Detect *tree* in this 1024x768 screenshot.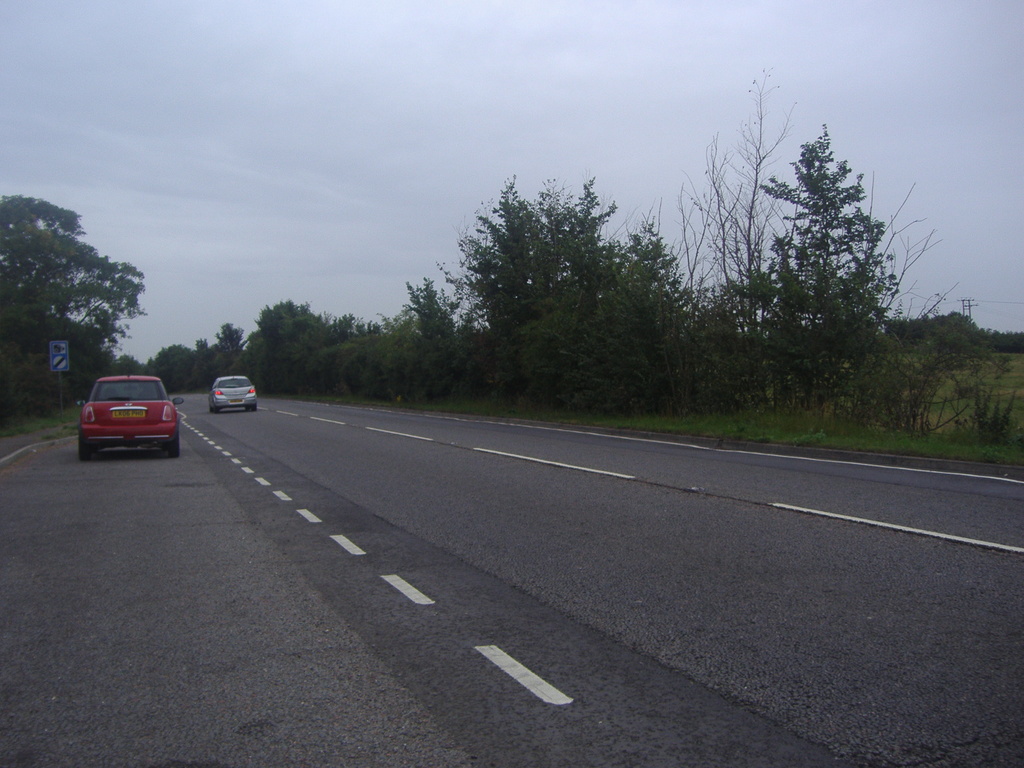
Detection: [168, 342, 195, 392].
